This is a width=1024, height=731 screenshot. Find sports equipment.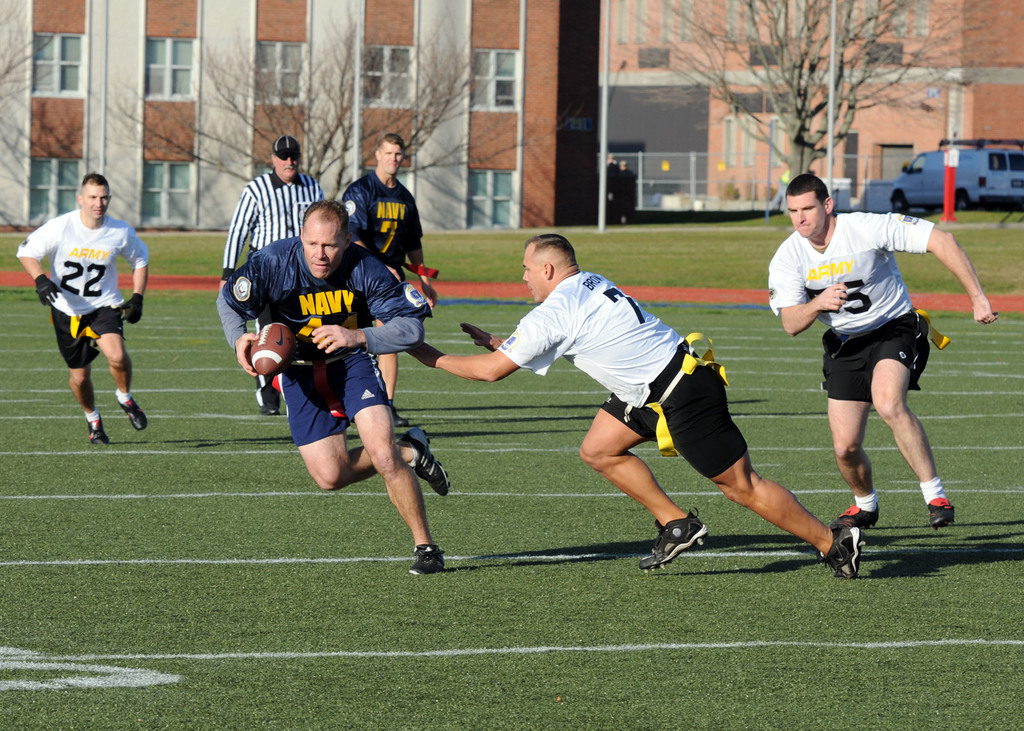
Bounding box: left=836, top=506, right=881, bottom=527.
